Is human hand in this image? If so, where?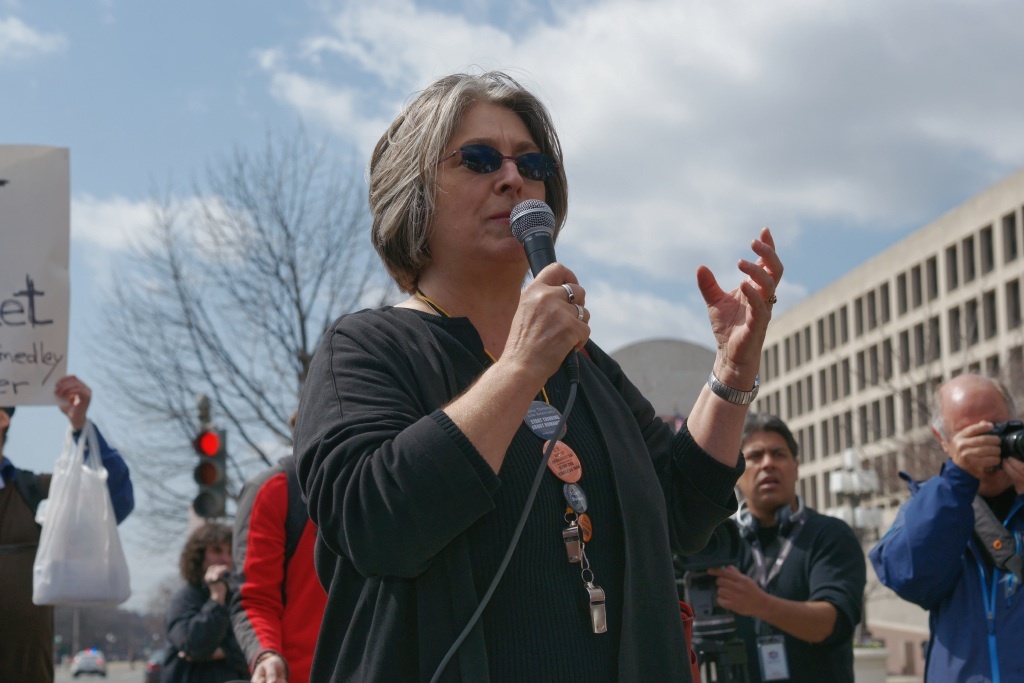
Yes, at {"left": 952, "top": 415, "right": 1005, "bottom": 478}.
